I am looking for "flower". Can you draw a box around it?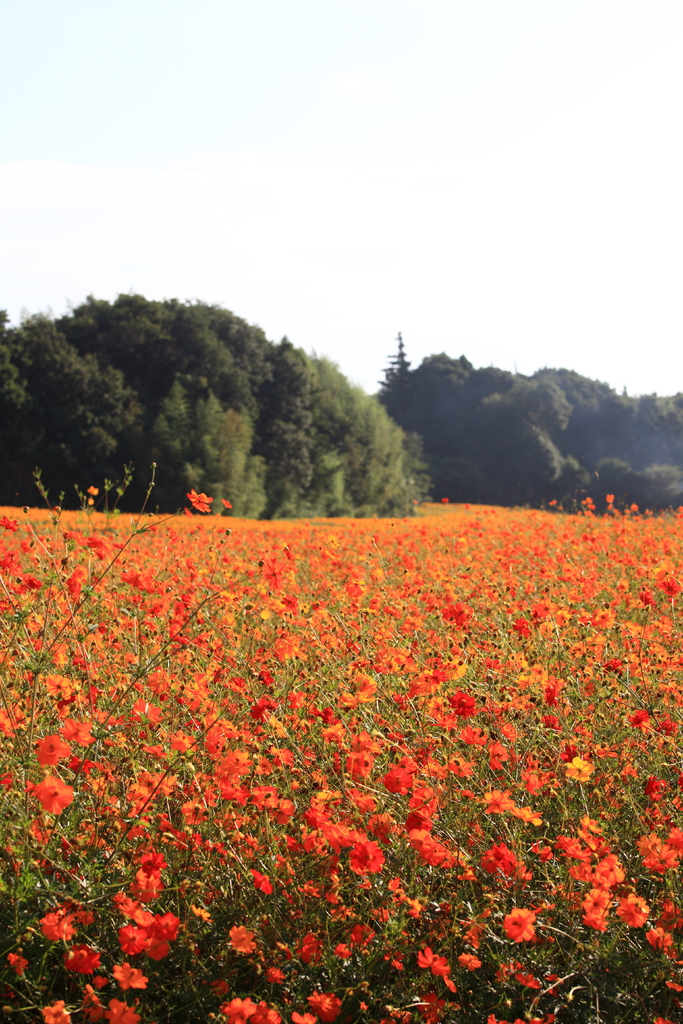
Sure, the bounding box is left=96, top=858, right=186, bottom=990.
